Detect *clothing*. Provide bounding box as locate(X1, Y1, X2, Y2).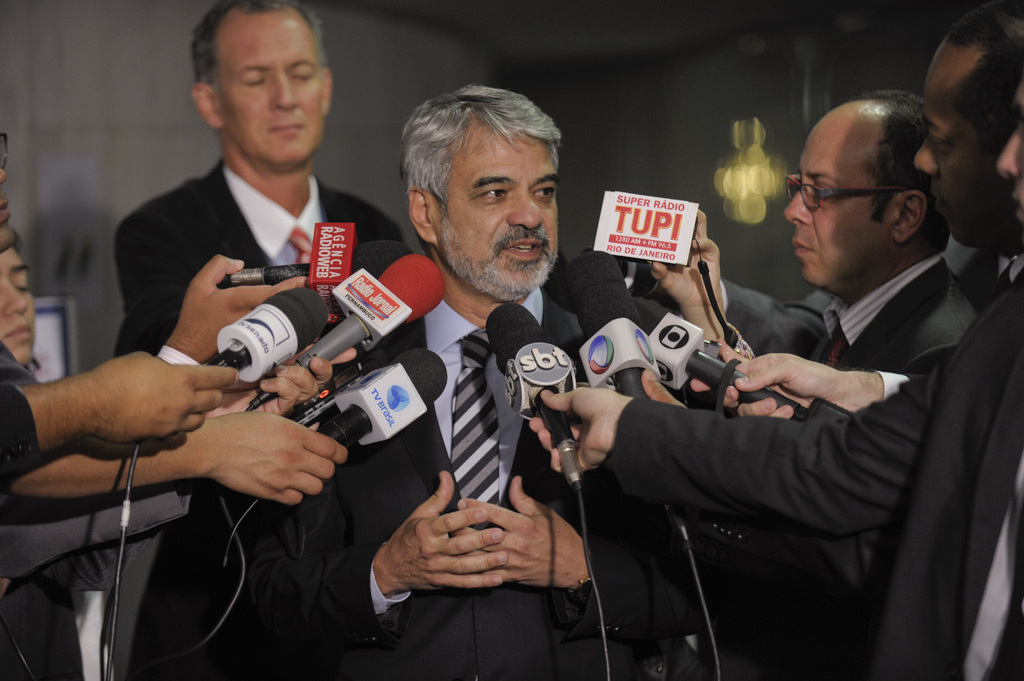
locate(735, 248, 956, 680).
